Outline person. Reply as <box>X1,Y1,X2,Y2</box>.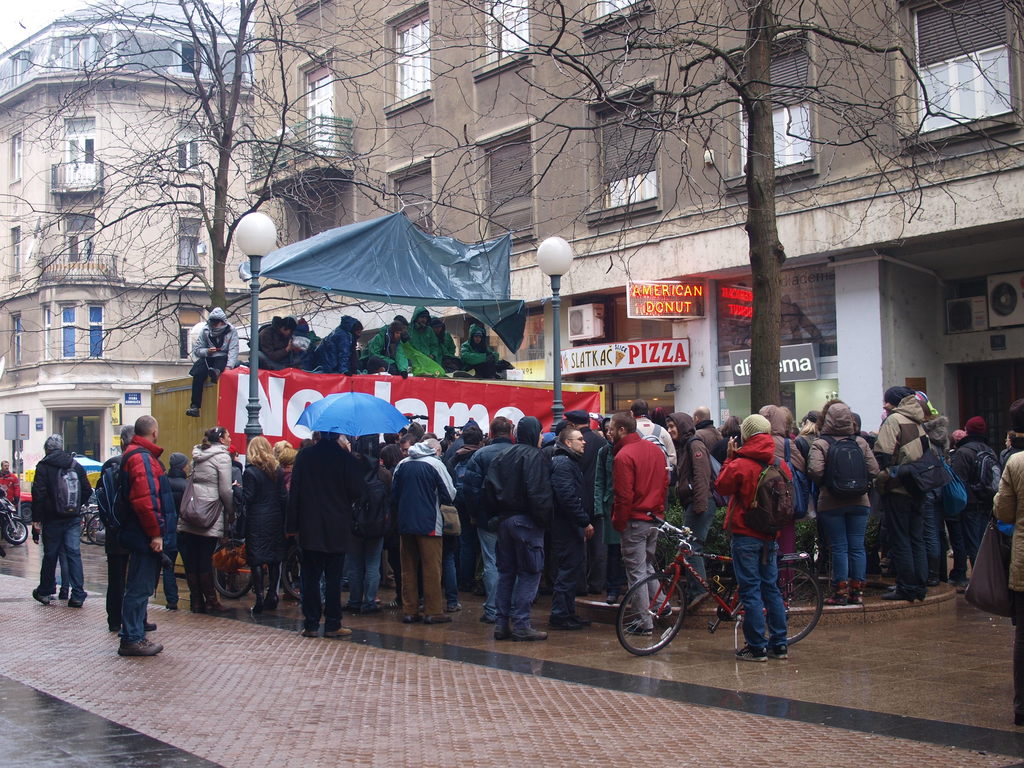
<box>385,439,459,624</box>.
